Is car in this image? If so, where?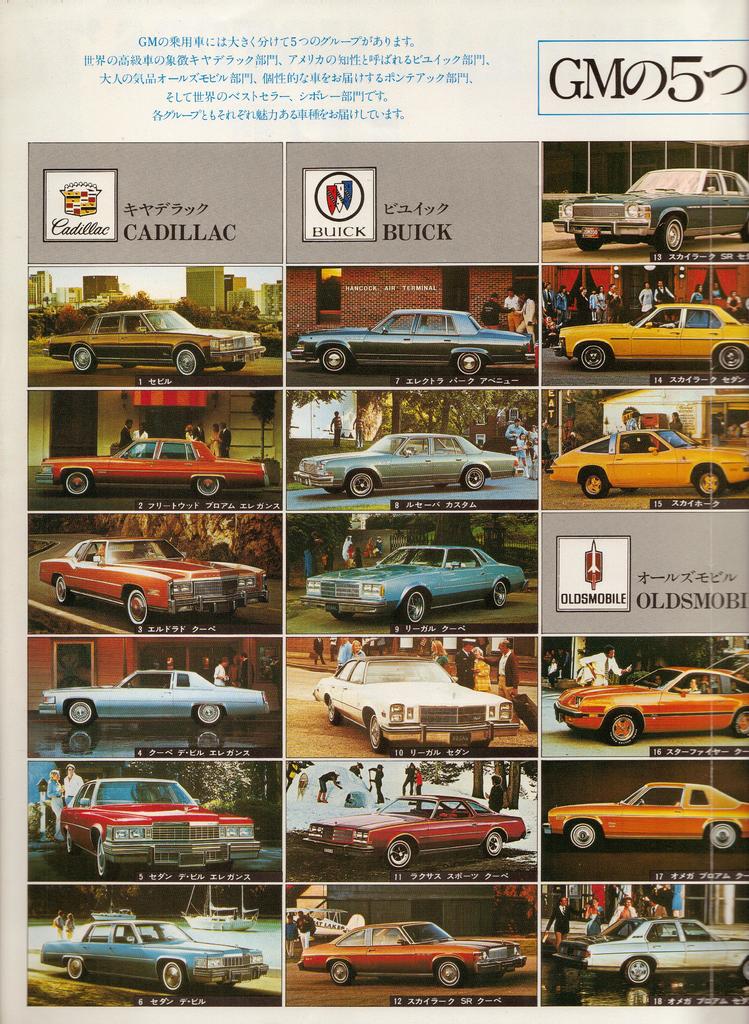
Yes, at 549:774:748:850.
